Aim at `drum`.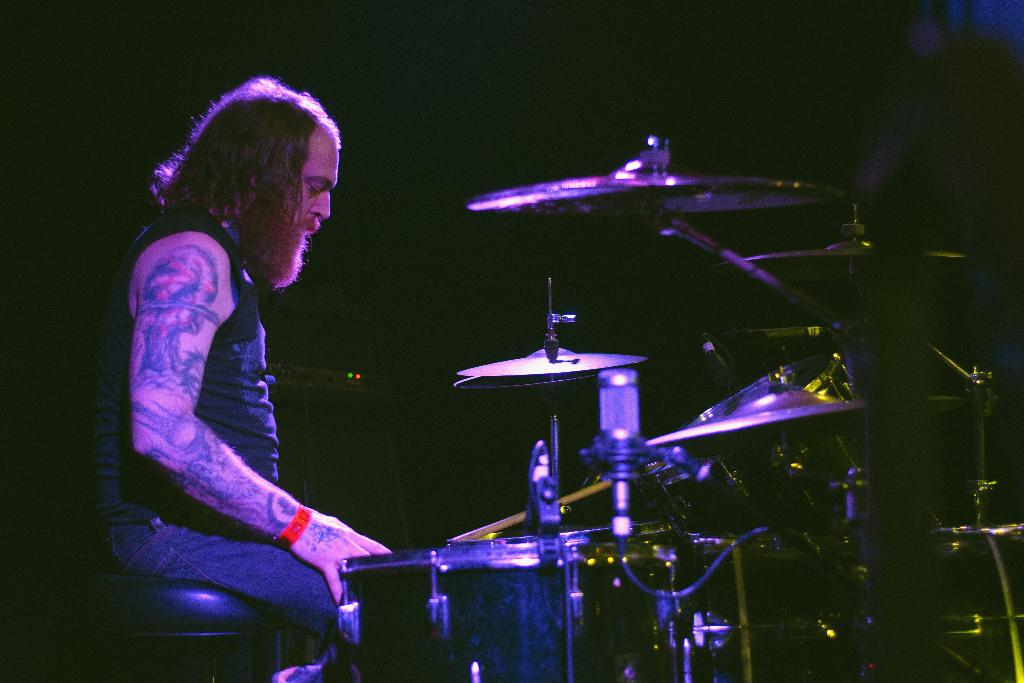
Aimed at BBox(683, 538, 867, 652).
